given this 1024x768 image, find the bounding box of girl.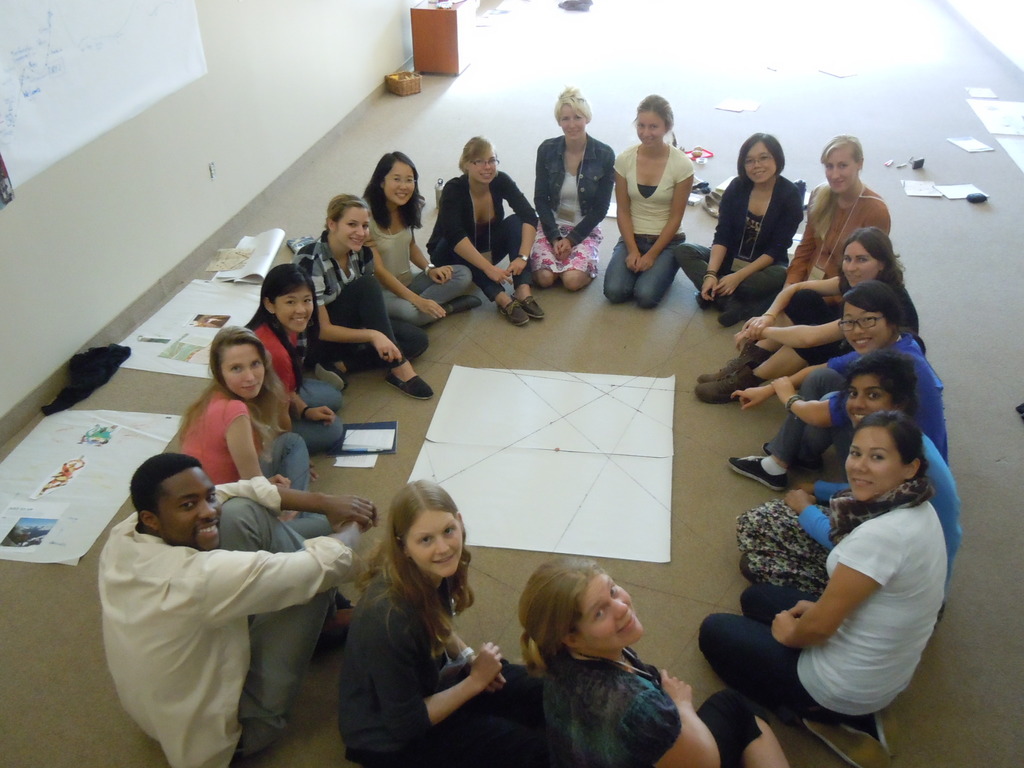
(x1=731, y1=285, x2=948, y2=488).
